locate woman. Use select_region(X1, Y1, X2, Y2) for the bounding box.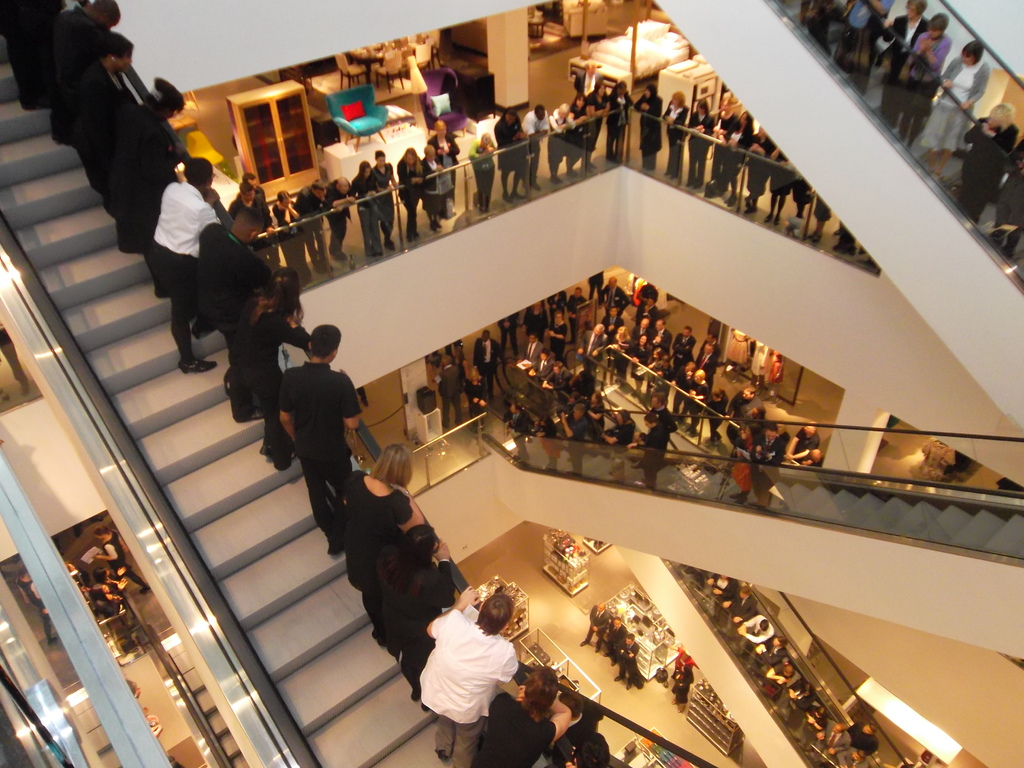
select_region(469, 133, 500, 214).
